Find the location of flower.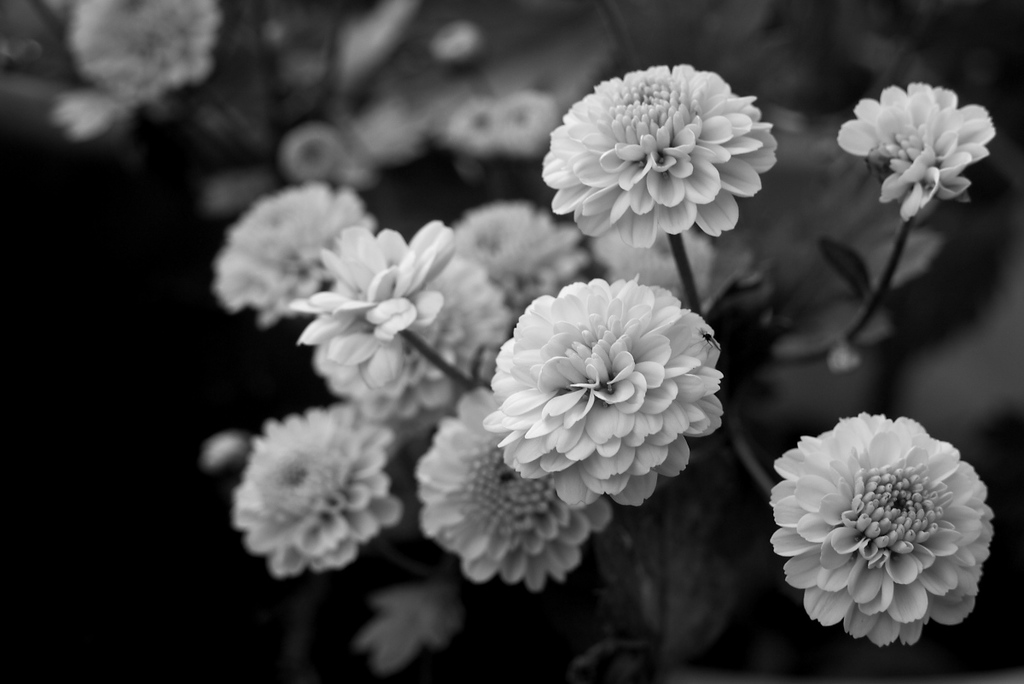
Location: {"left": 830, "top": 82, "right": 1010, "bottom": 229}.
